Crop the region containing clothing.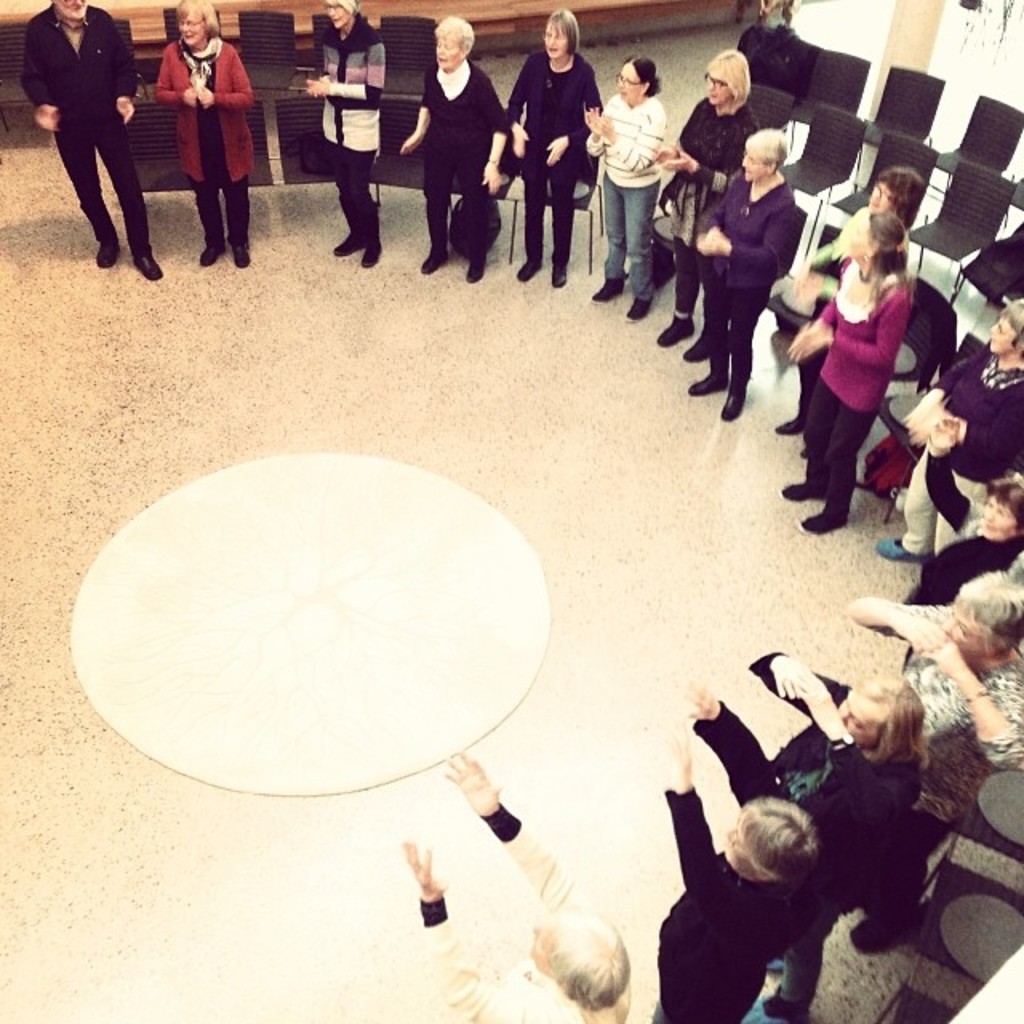
Crop region: rect(587, 96, 669, 296).
